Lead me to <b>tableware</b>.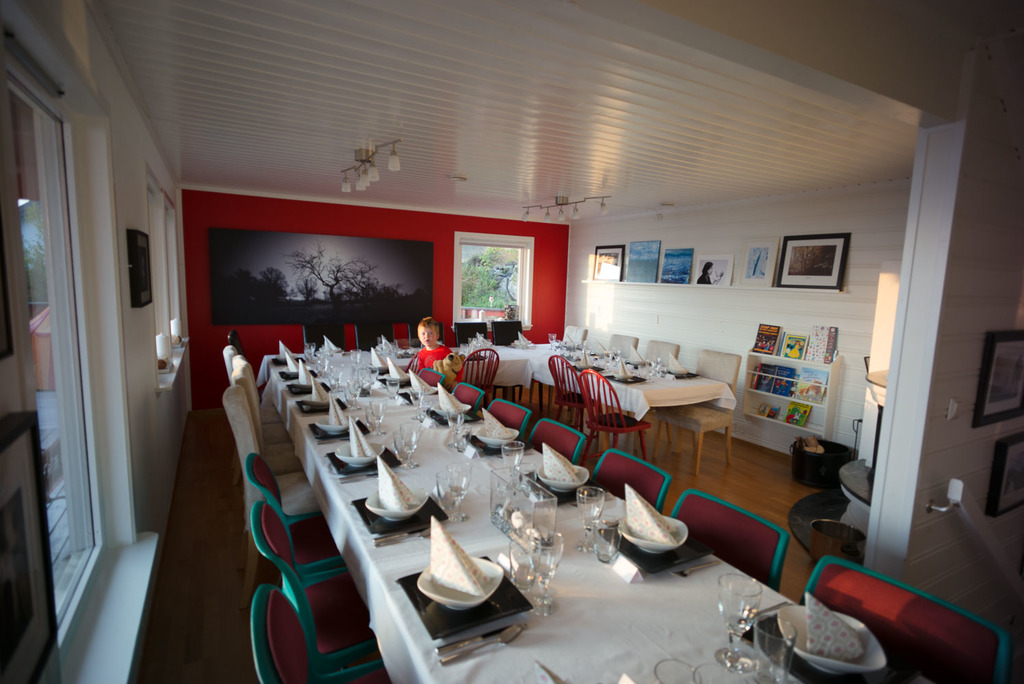
Lead to 513, 337, 534, 347.
